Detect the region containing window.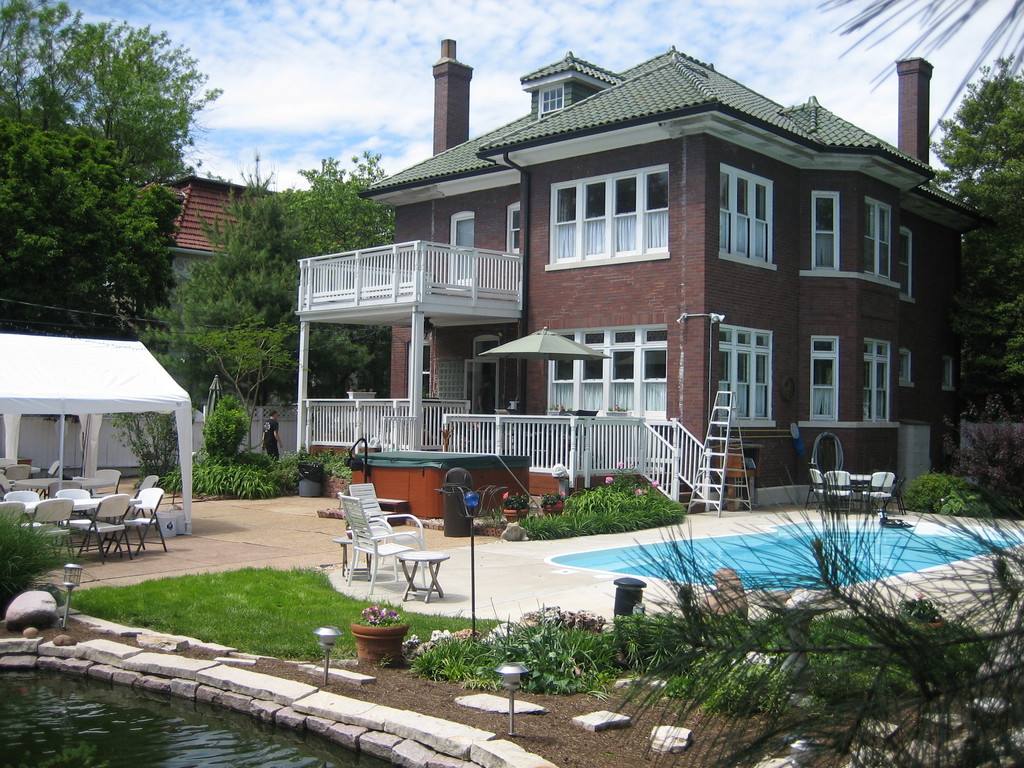
bbox=[810, 333, 838, 424].
